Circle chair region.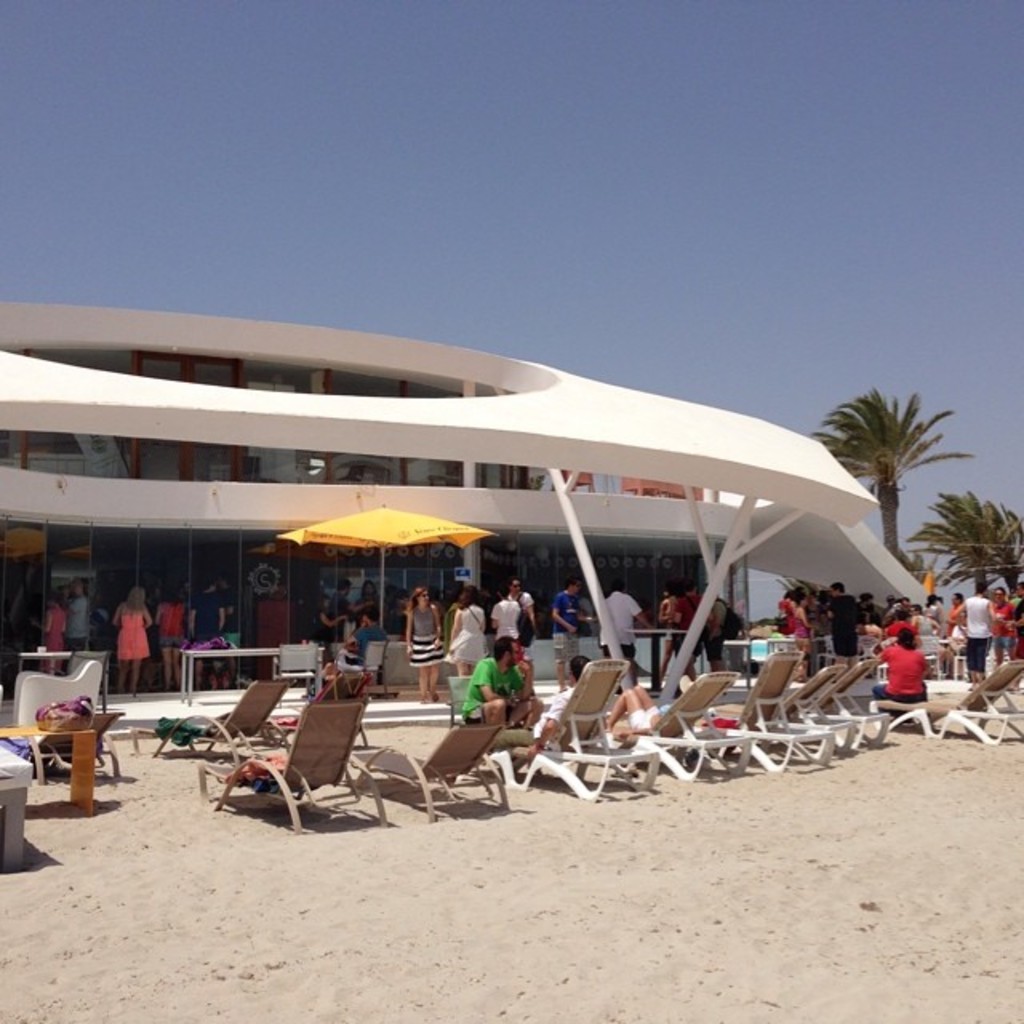
Region: box(642, 675, 749, 779).
